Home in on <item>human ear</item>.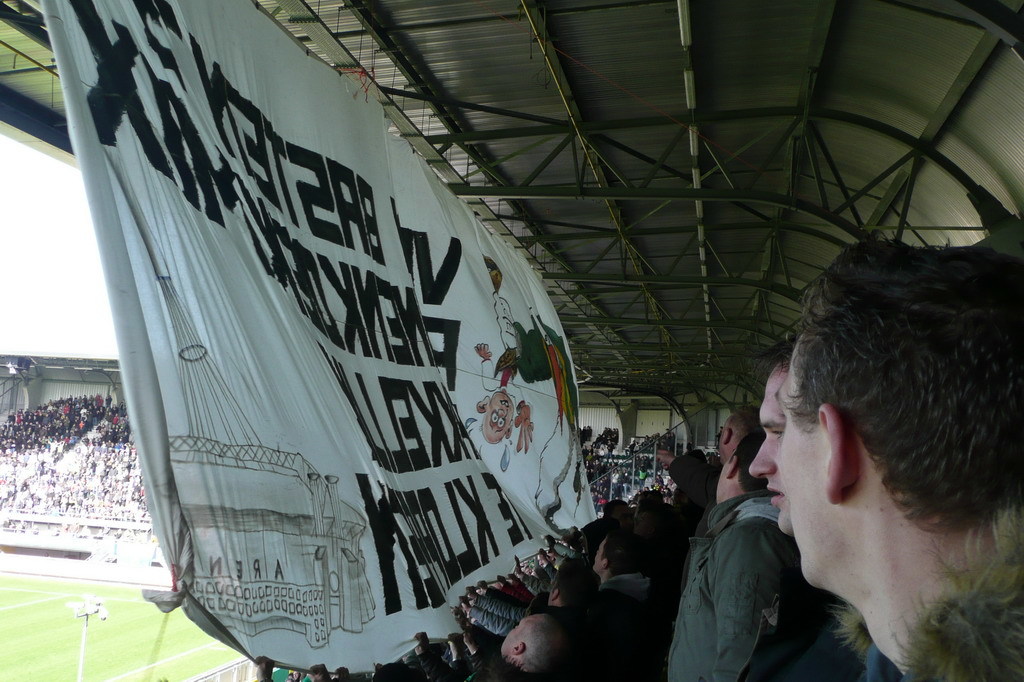
Homed in at rect(601, 558, 609, 570).
